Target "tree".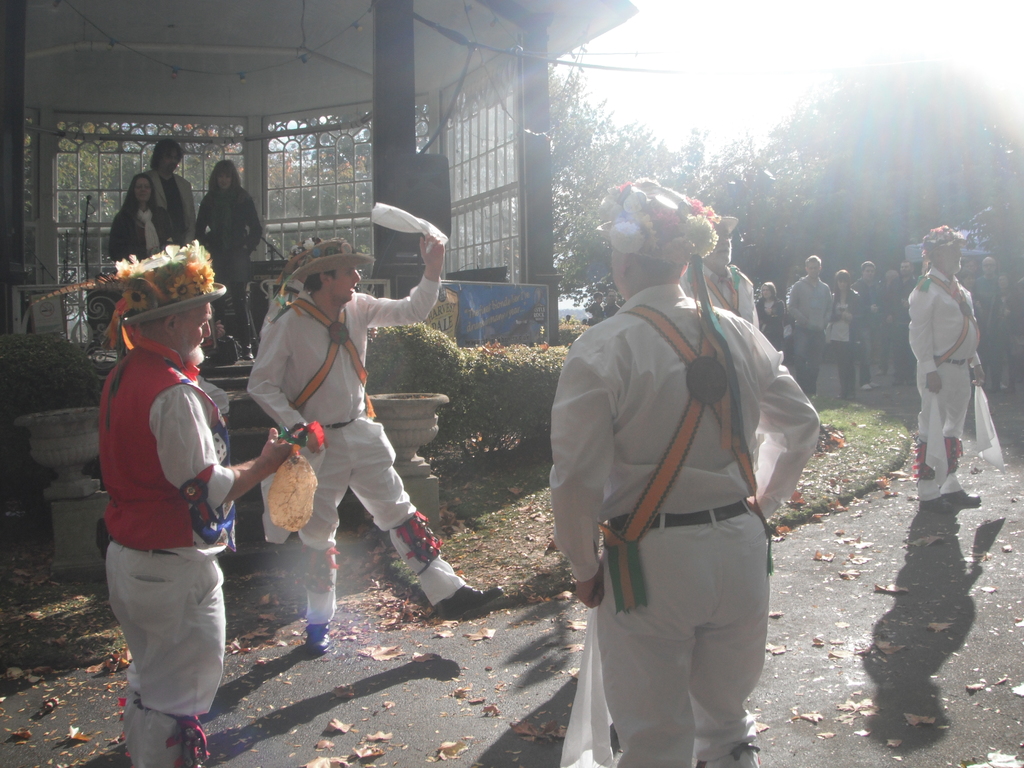
Target region: (687,48,1023,270).
